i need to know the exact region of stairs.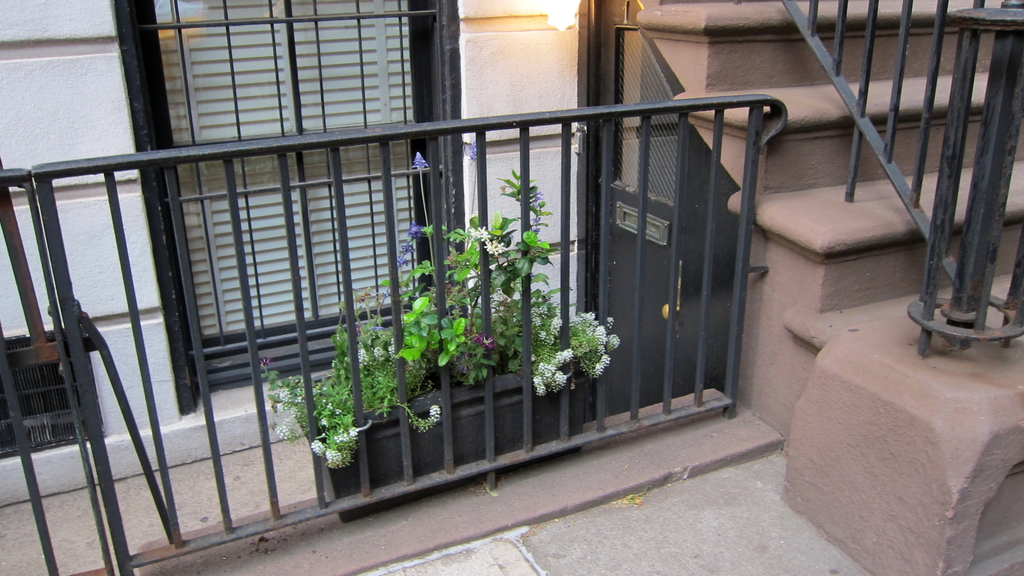
Region: detection(634, 0, 1023, 347).
